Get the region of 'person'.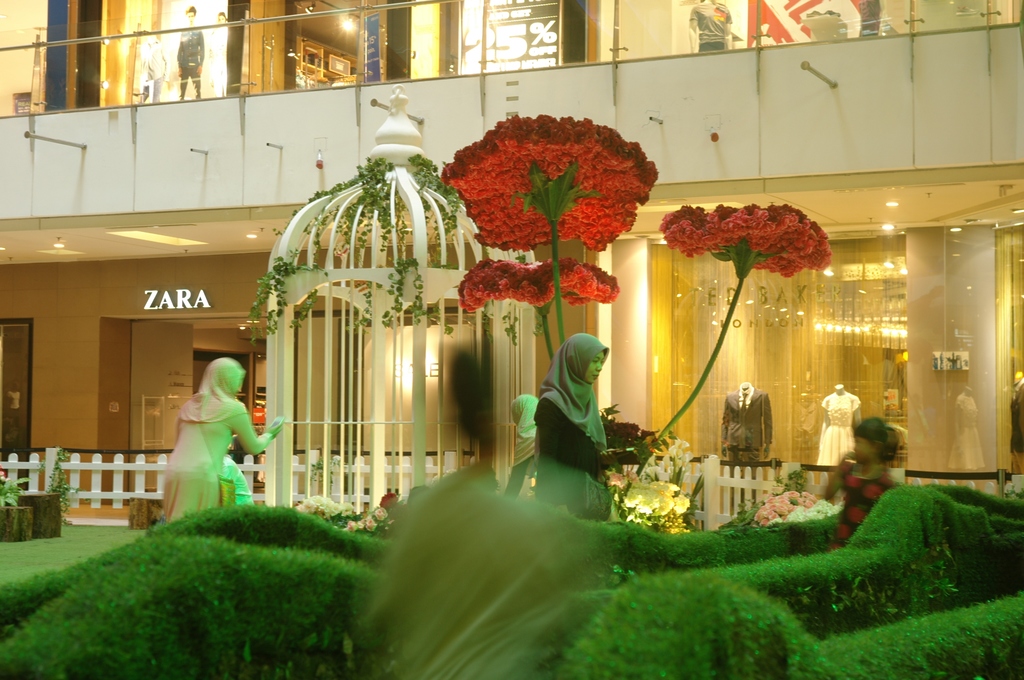
rect(519, 323, 658, 542).
